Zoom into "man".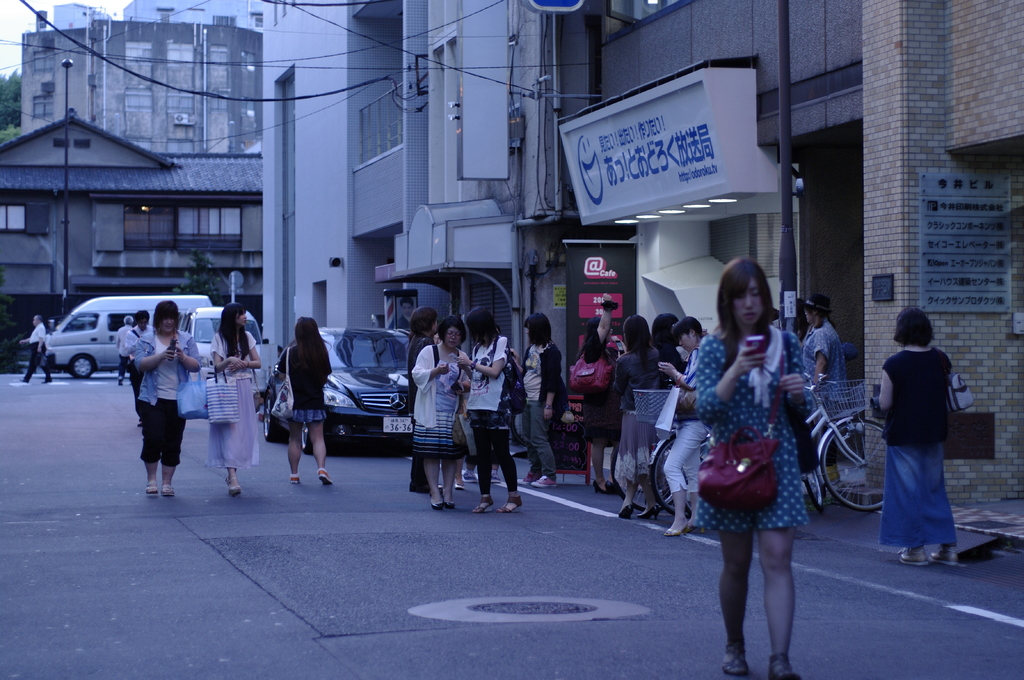
Zoom target: bbox=[125, 299, 205, 494].
